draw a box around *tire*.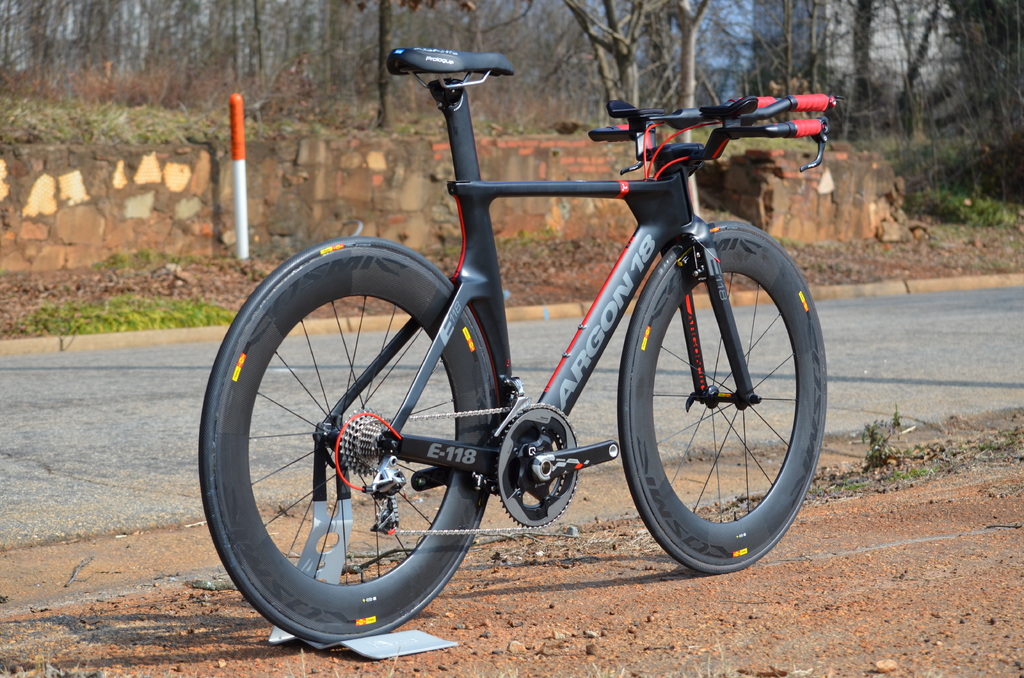
bbox(614, 218, 828, 575).
